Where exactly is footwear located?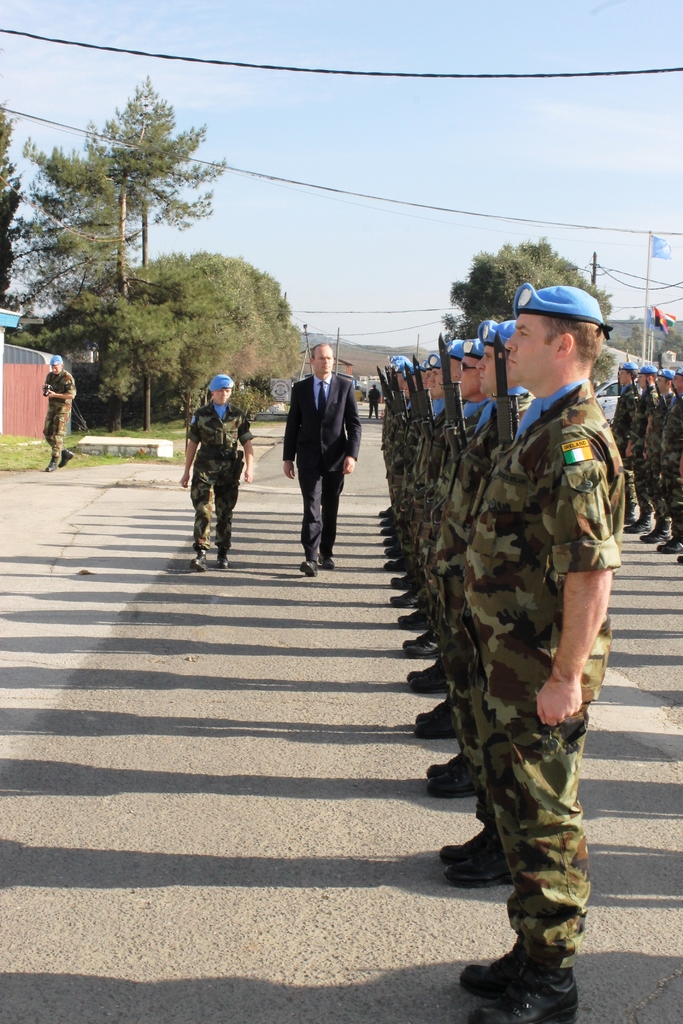
Its bounding box is (left=55, top=452, right=76, bottom=470).
